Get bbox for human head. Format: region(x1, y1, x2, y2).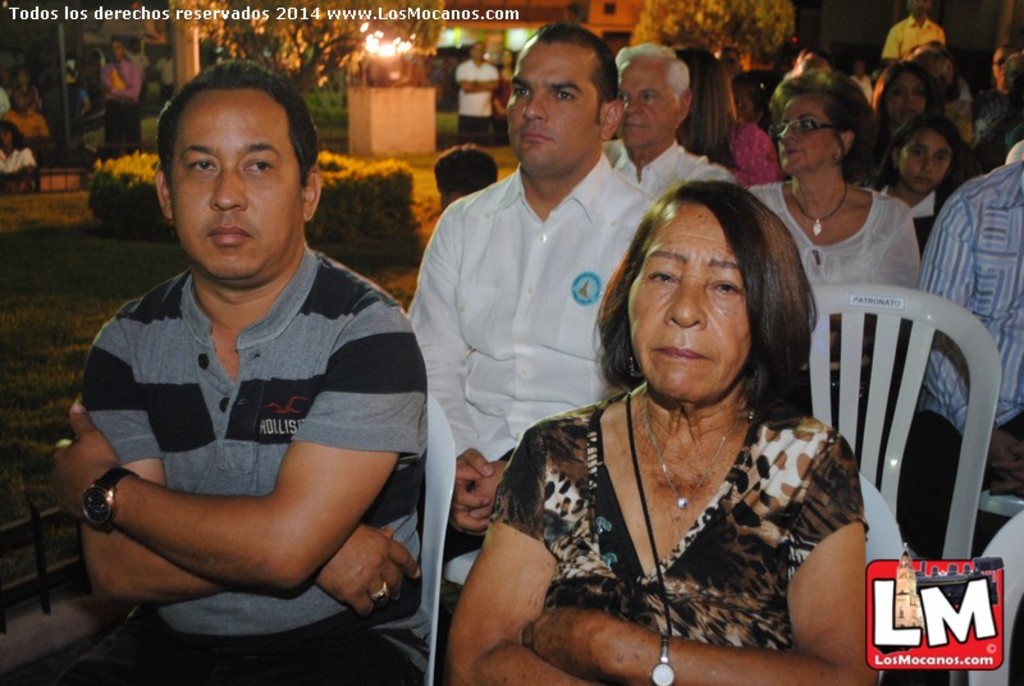
region(890, 113, 968, 193).
